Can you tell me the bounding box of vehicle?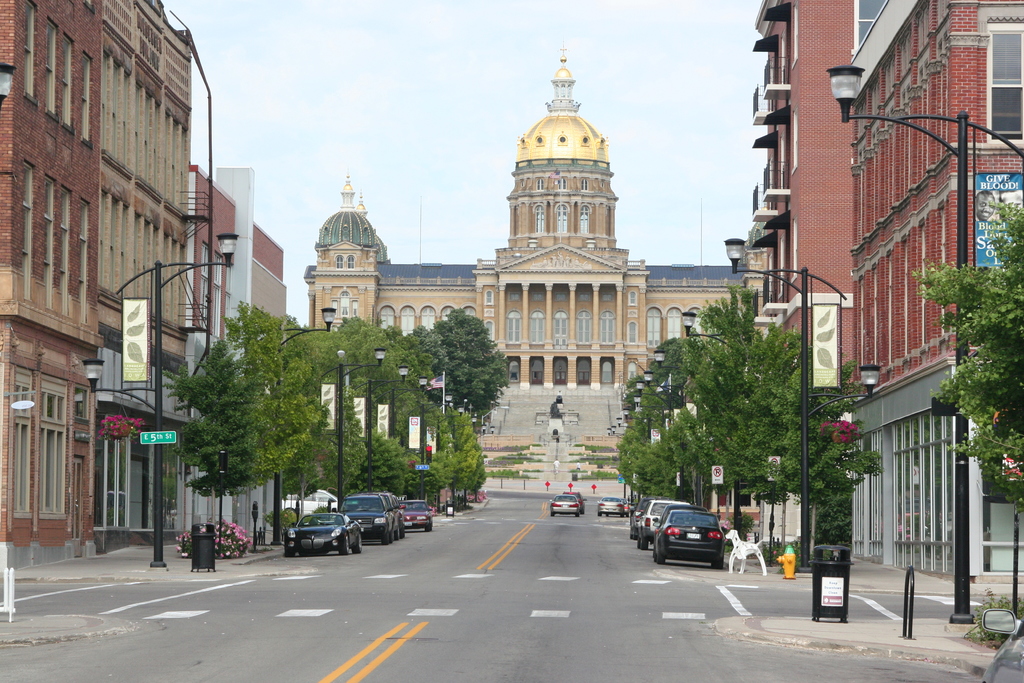
box=[636, 500, 697, 554].
